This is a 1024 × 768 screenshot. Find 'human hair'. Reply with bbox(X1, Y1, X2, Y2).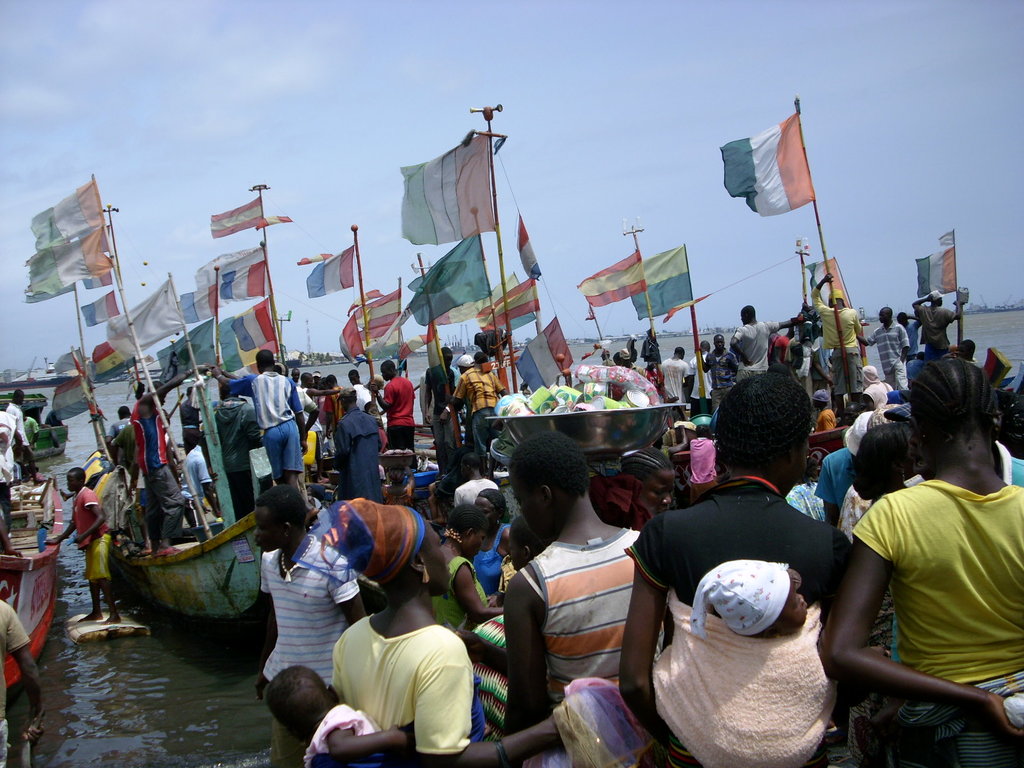
bbox(892, 337, 1000, 524).
